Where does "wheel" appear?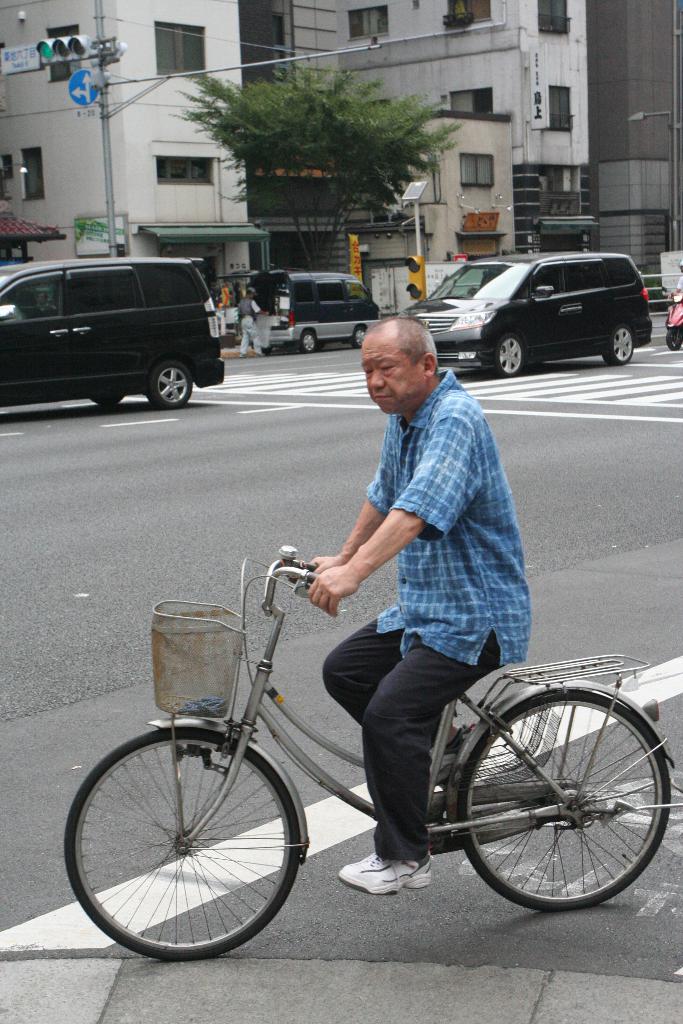
Appears at (600,325,636,365).
